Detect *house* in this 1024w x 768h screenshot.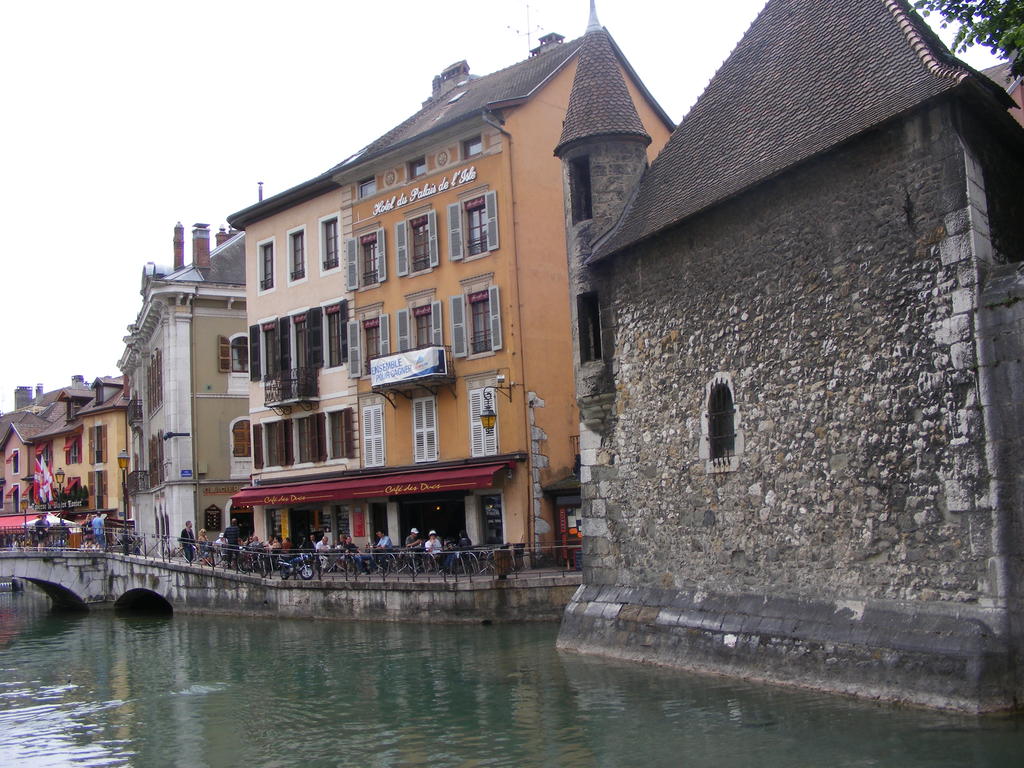
Detection: <bbox>0, 369, 128, 518</bbox>.
